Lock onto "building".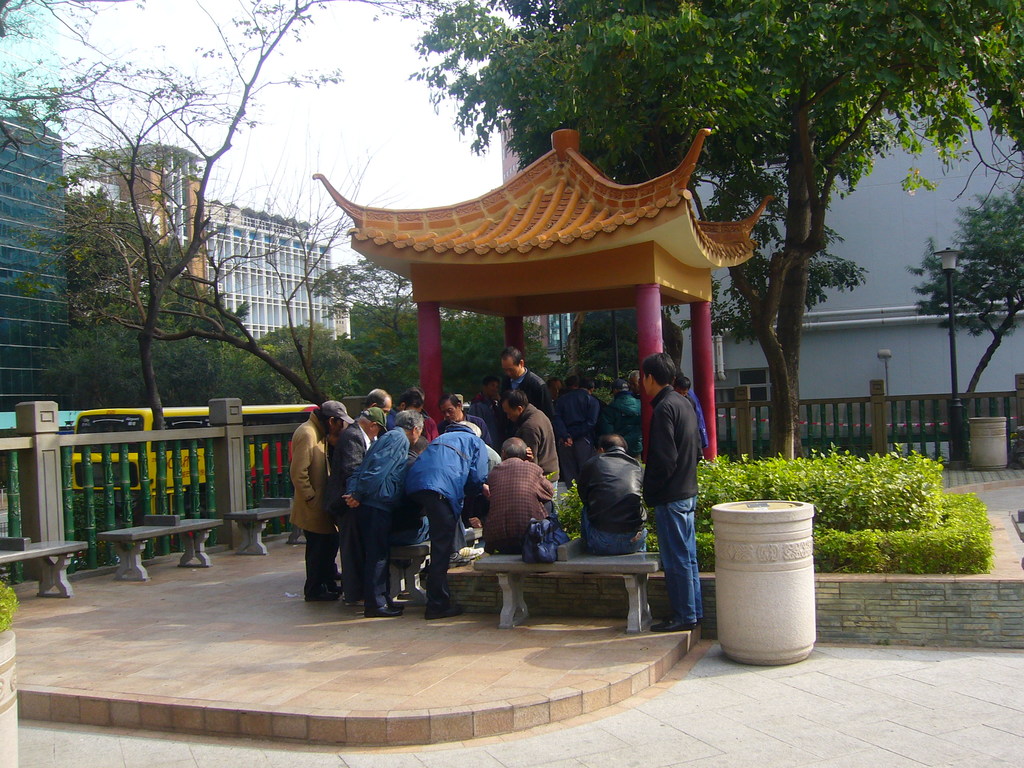
Locked: 666 65 1023 392.
